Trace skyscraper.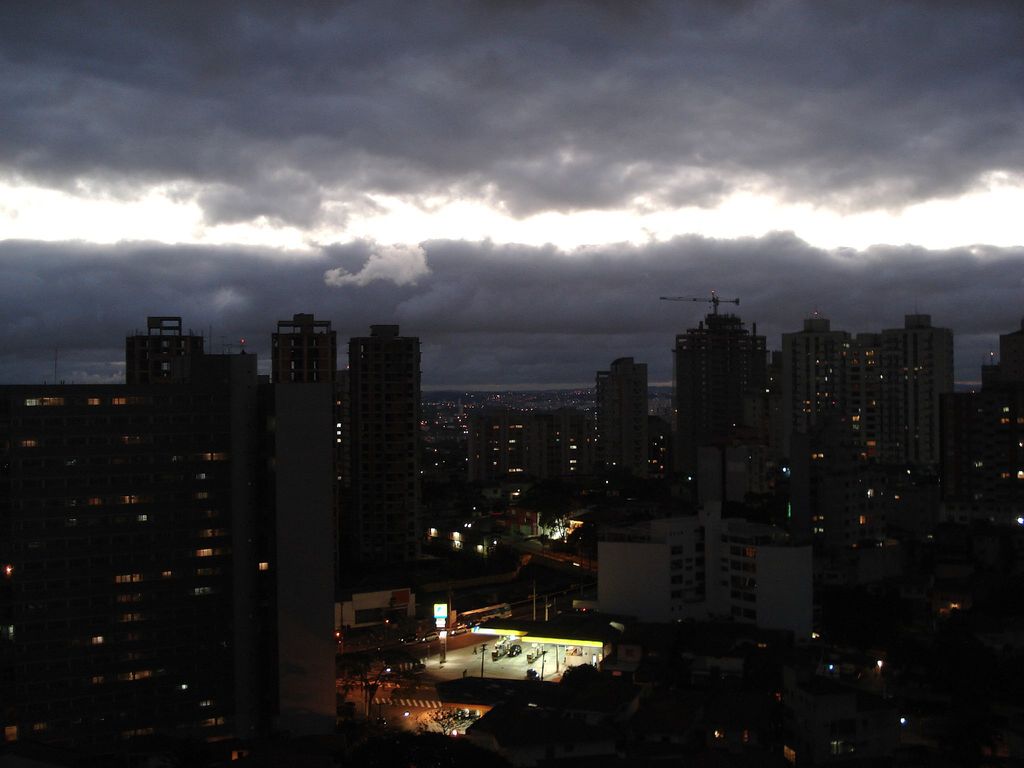
Traced to locate(598, 361, 648, 474).
